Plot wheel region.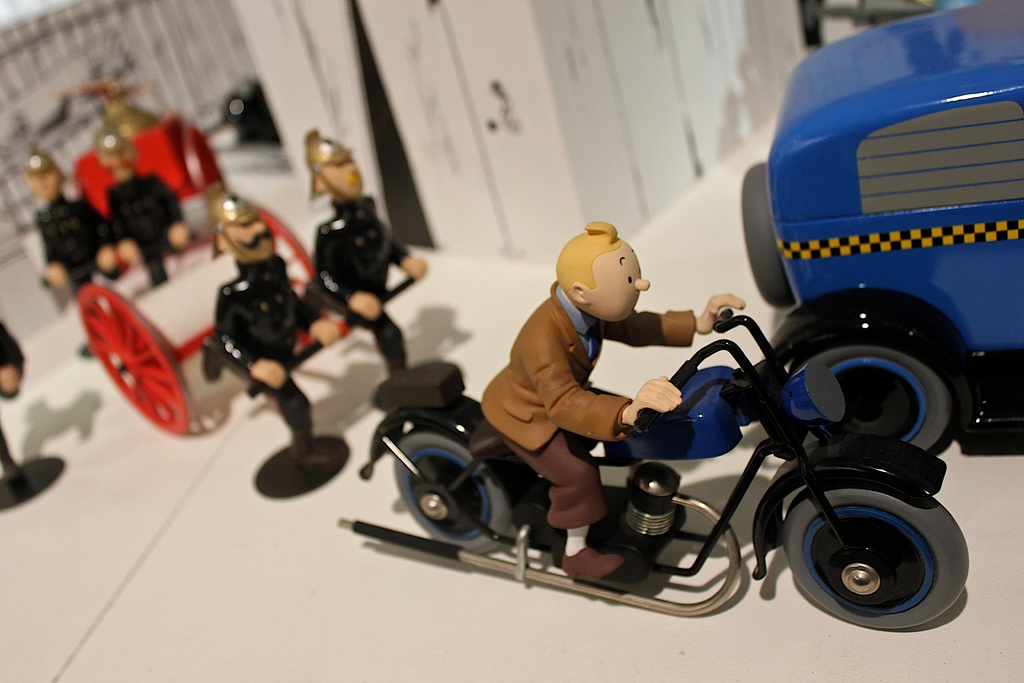
Plotted at (left=782, top=480, right=959, bottom=632).
